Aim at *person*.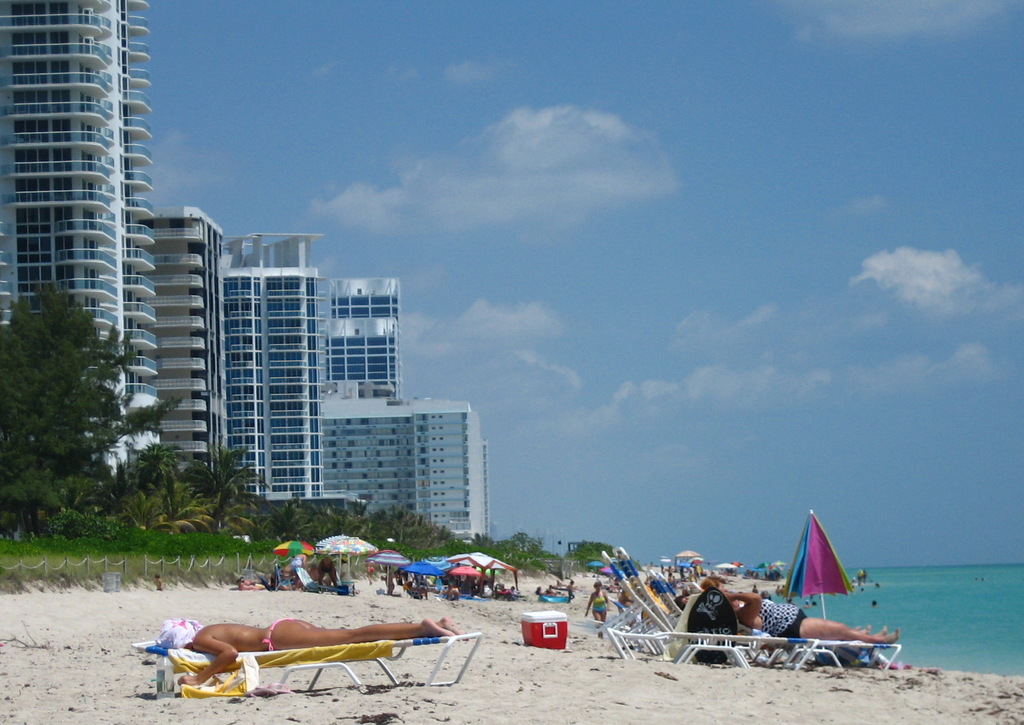
Aimed at <region>159, 600, 443, 700</region>.
